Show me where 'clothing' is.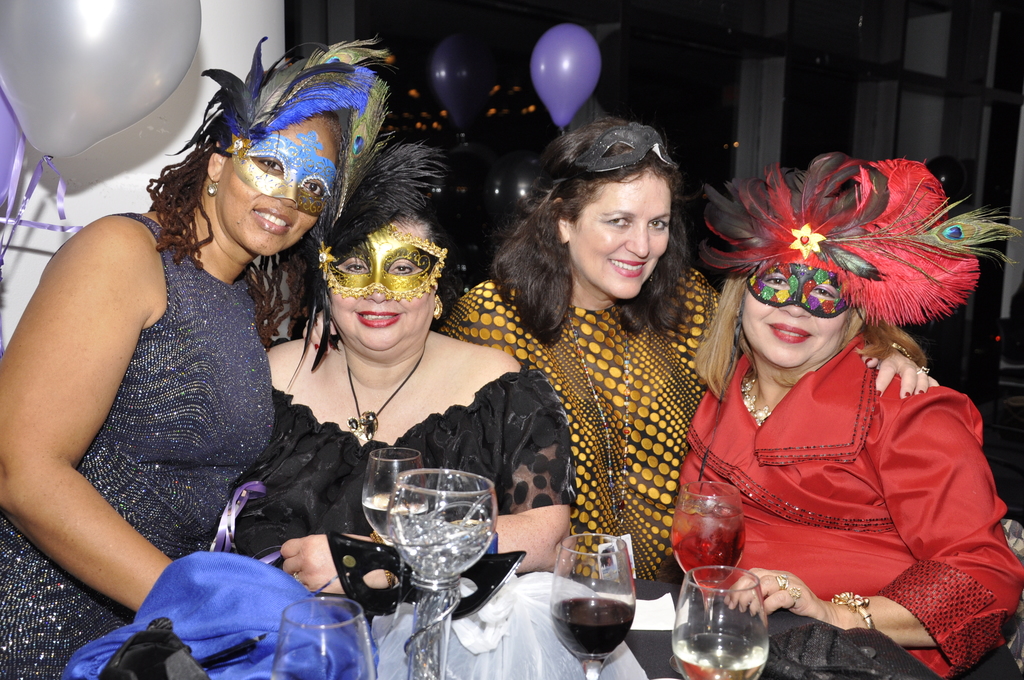
'clothing' is at 3,204,317,679.
